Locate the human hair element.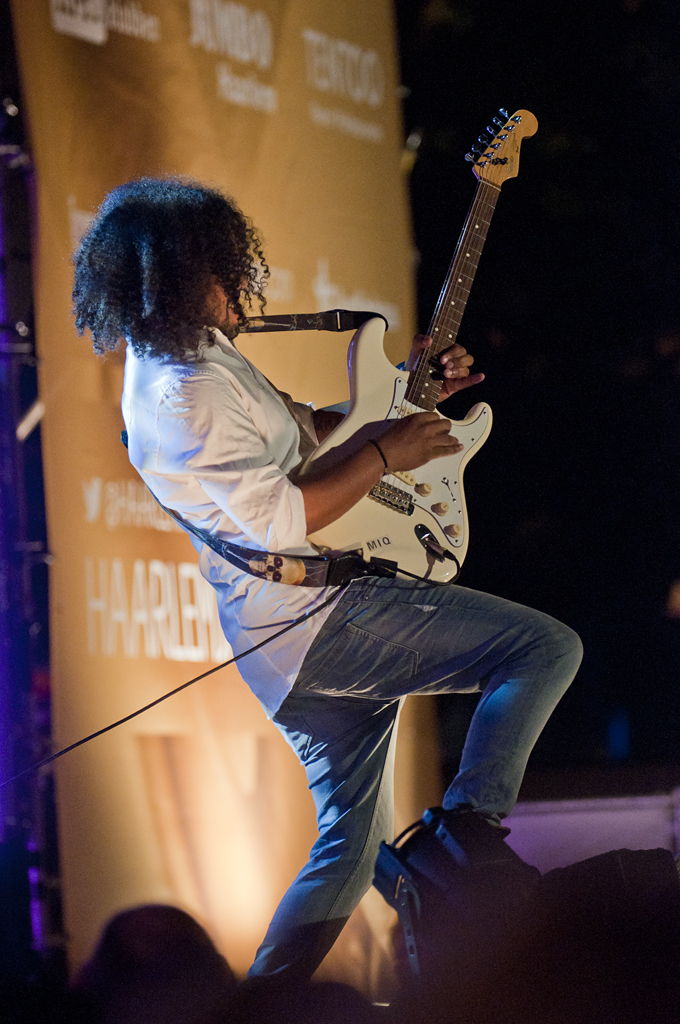
Element bbox: <bbox>74, 169, 282, 354</bbox>.
